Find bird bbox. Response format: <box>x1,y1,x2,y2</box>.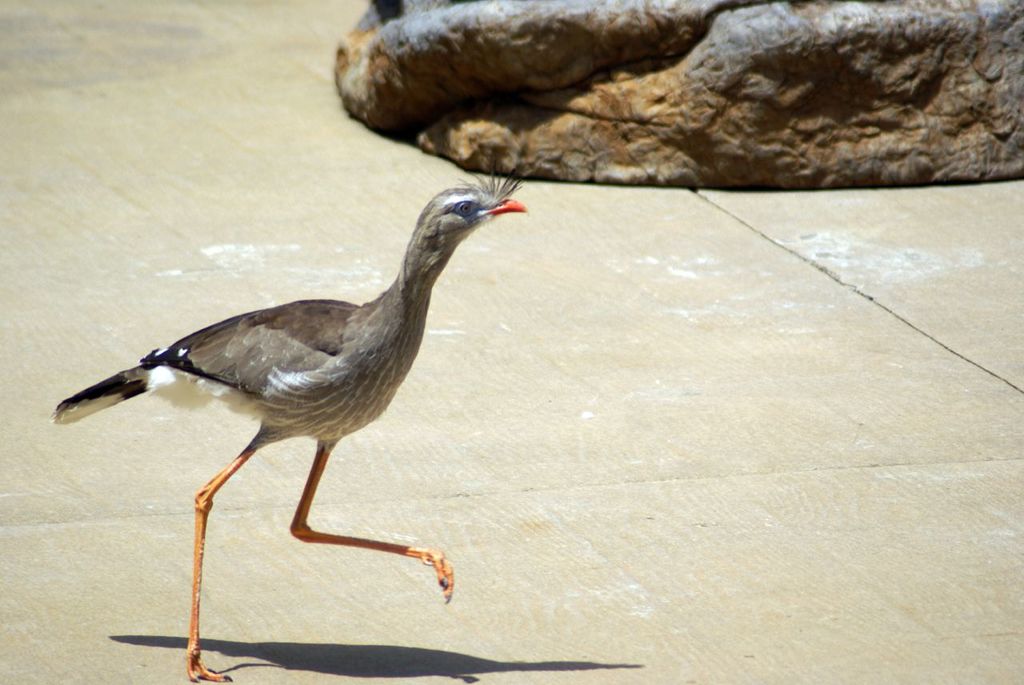
<box>50,171,546,618</box>.
